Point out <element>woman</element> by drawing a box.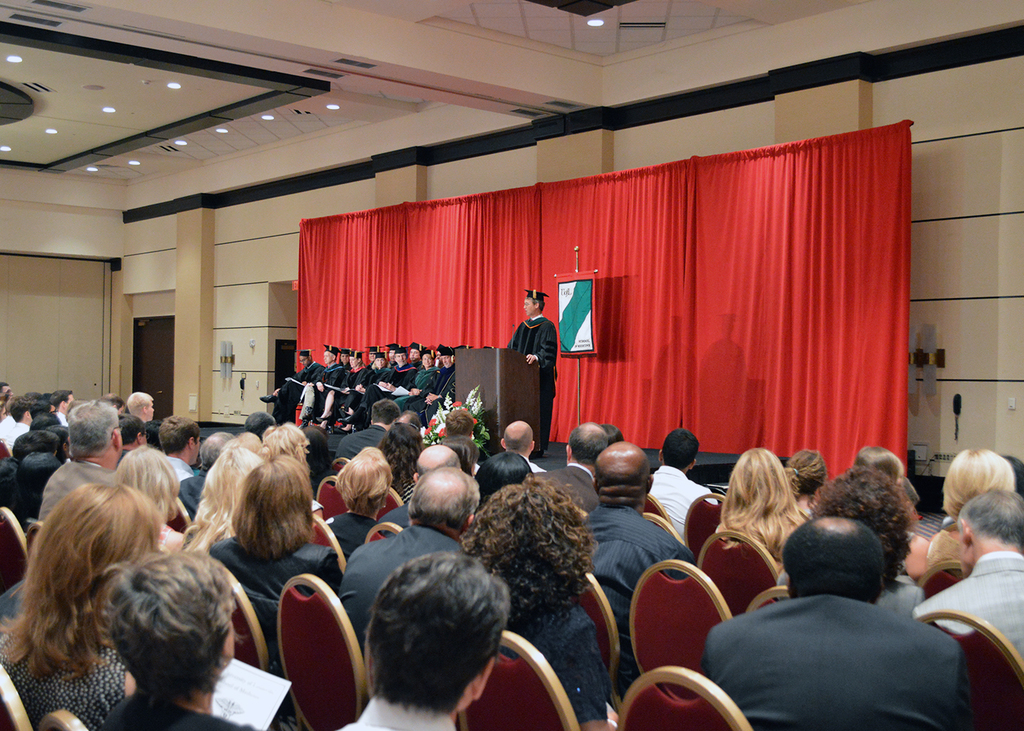
(x1=858, y1=445, x2=927, y2=585).
